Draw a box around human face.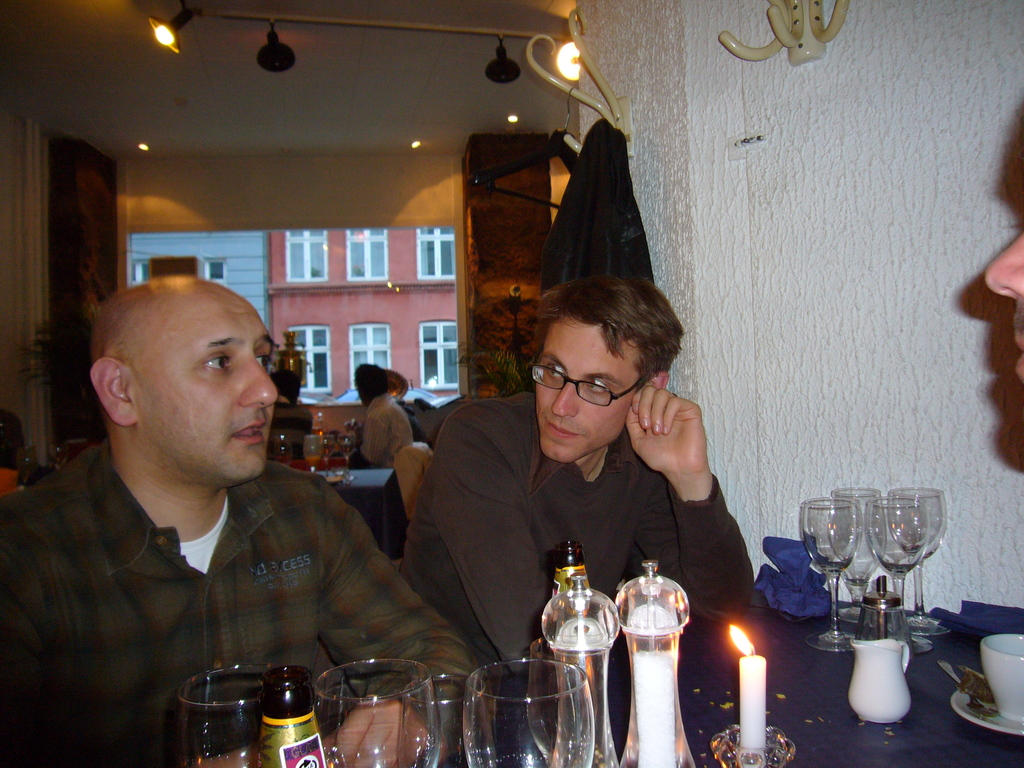
[134, 269, 286, 502].
